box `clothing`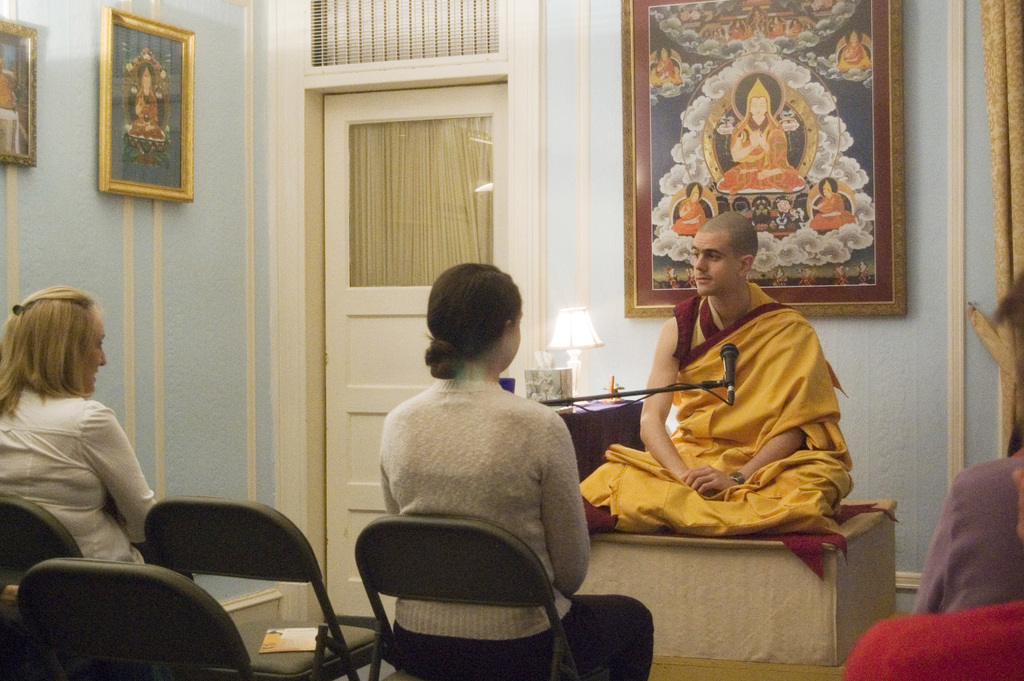
Rect(579, 284, 852, 539)
